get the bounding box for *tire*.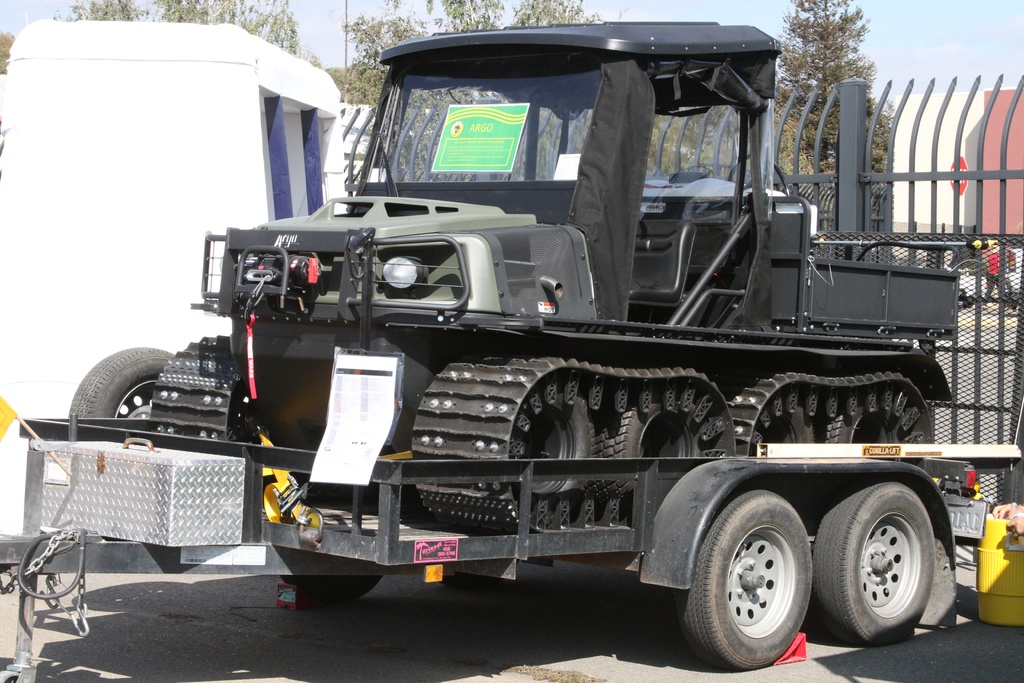
crop(829, 399, 916, 443).
